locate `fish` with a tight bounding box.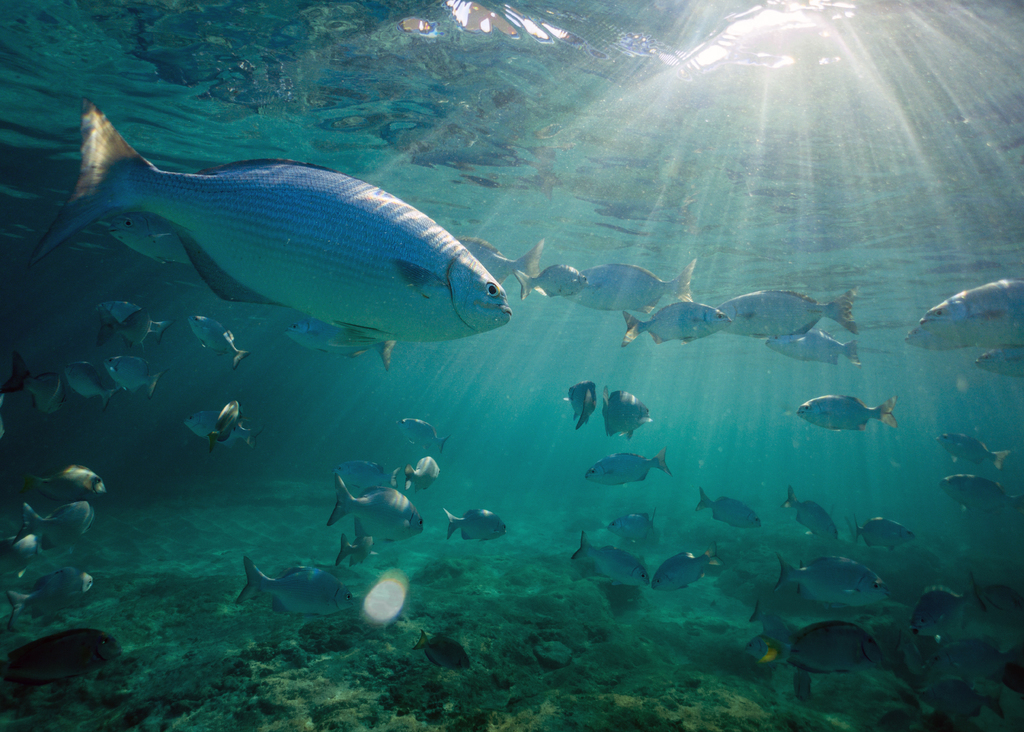
box=[292, 316, 398, 363].
